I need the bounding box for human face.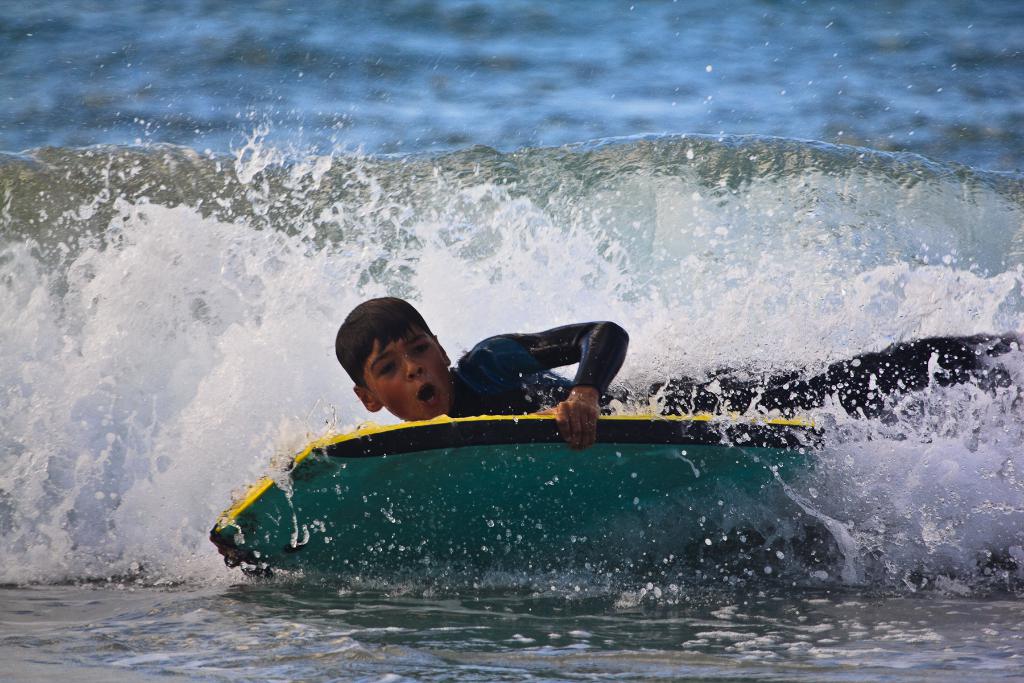
Here it is: l=358, t=315, r=451, b=417.
